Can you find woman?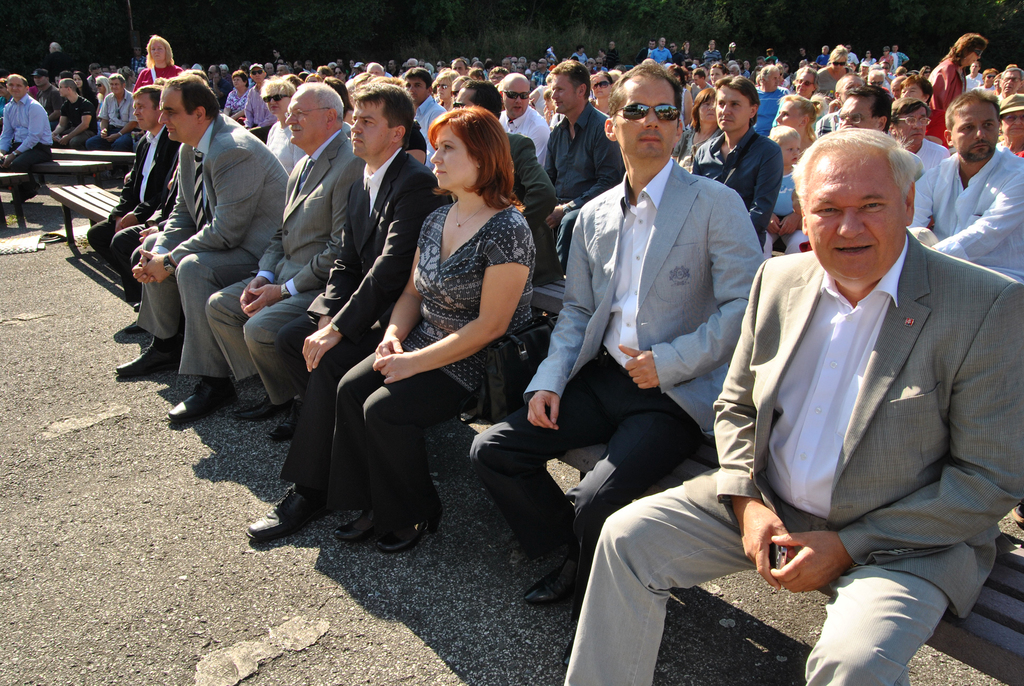
Yes, bounding box: l=771, t=95, r=821, b=159.
